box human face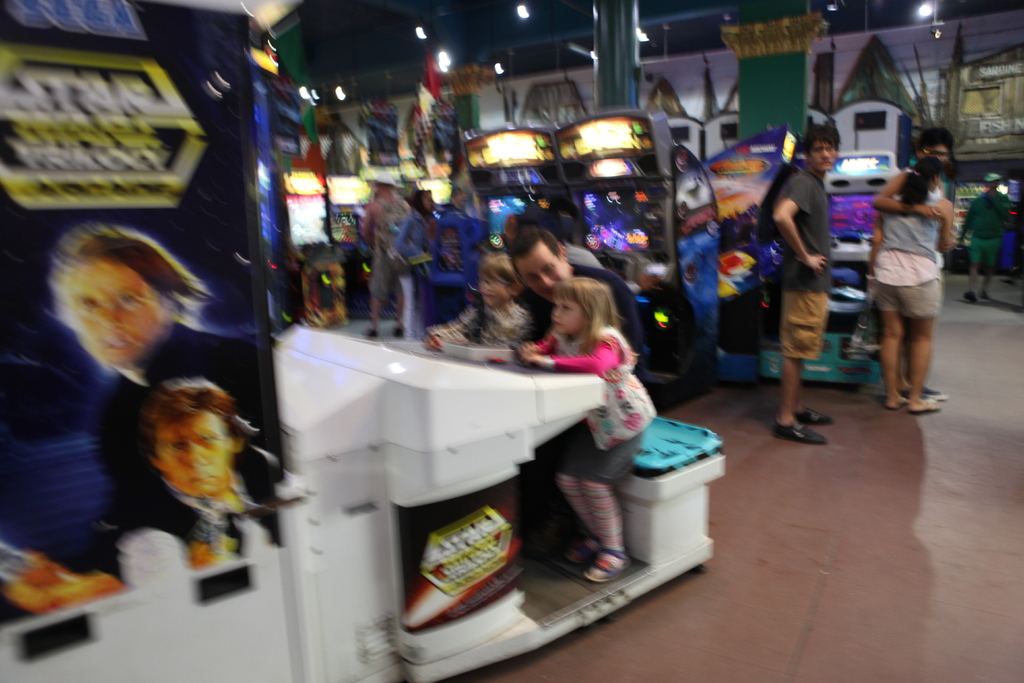
<region>812, 144, 837, 173</region>
